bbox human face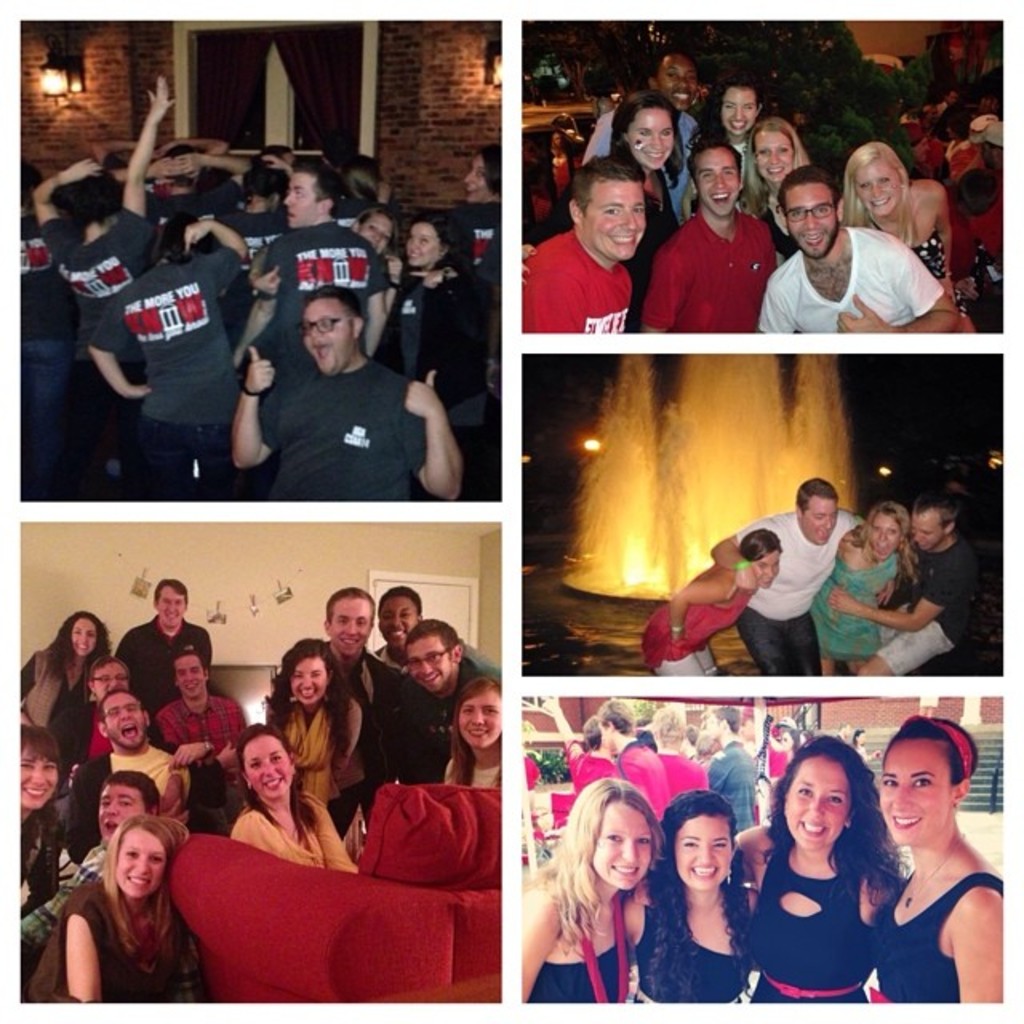
left=280, top=171, right=322, bottom=232
